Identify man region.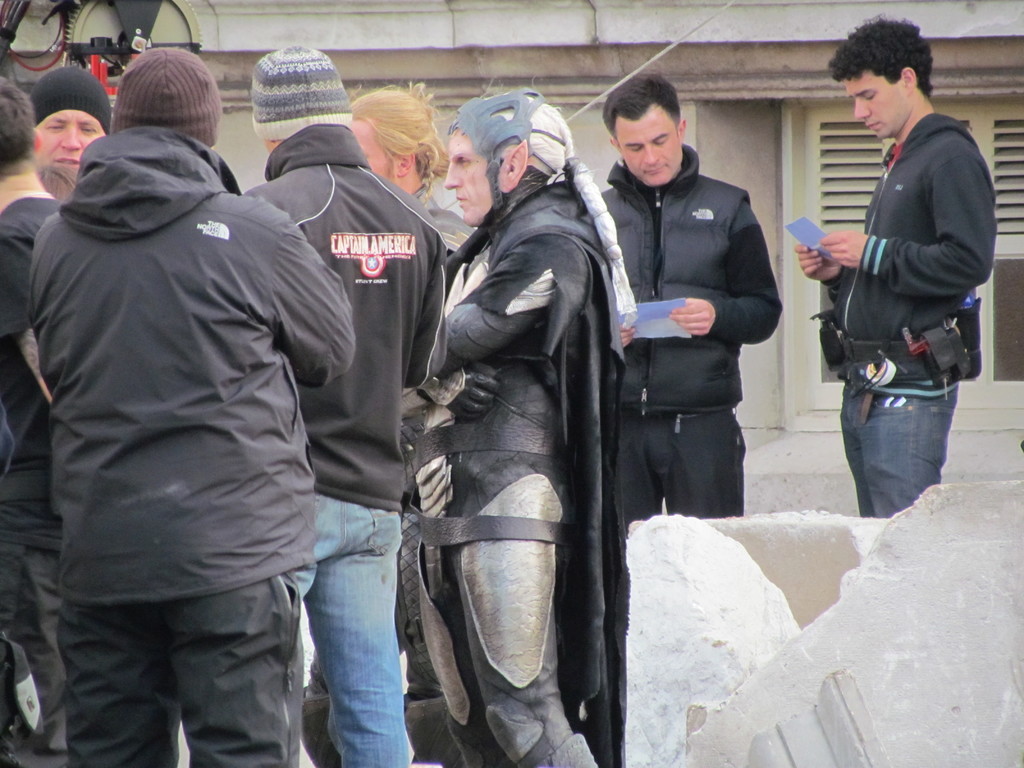
Region: (22,49,358,767).
